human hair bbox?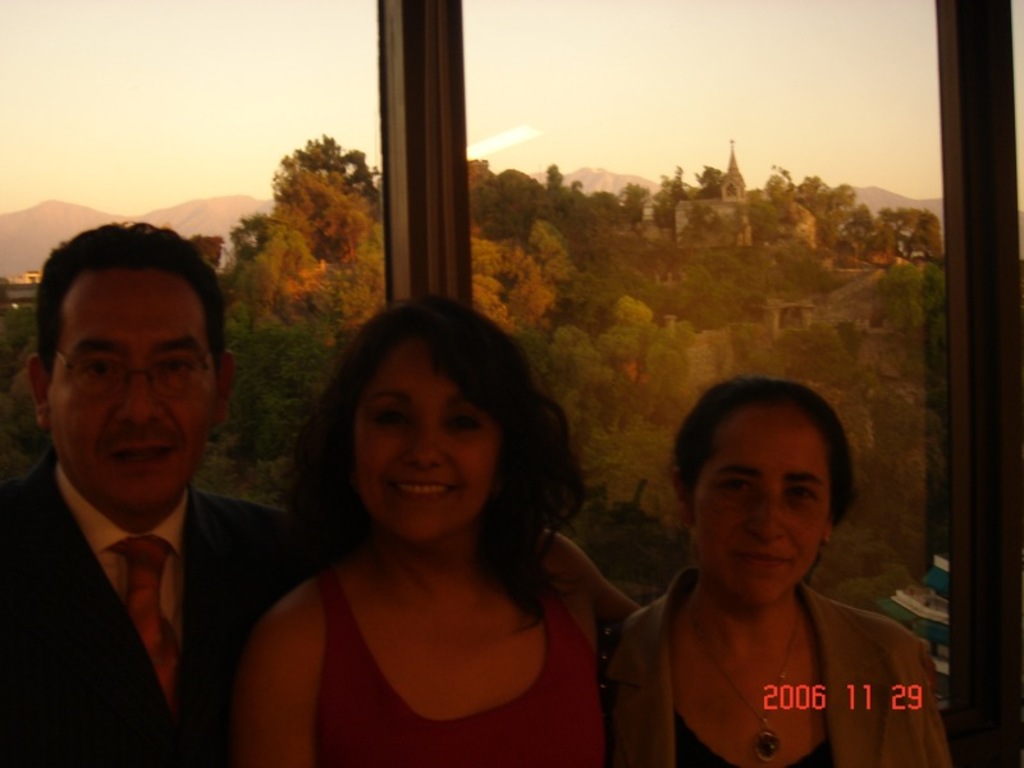
(669, 375, 859, 588)
